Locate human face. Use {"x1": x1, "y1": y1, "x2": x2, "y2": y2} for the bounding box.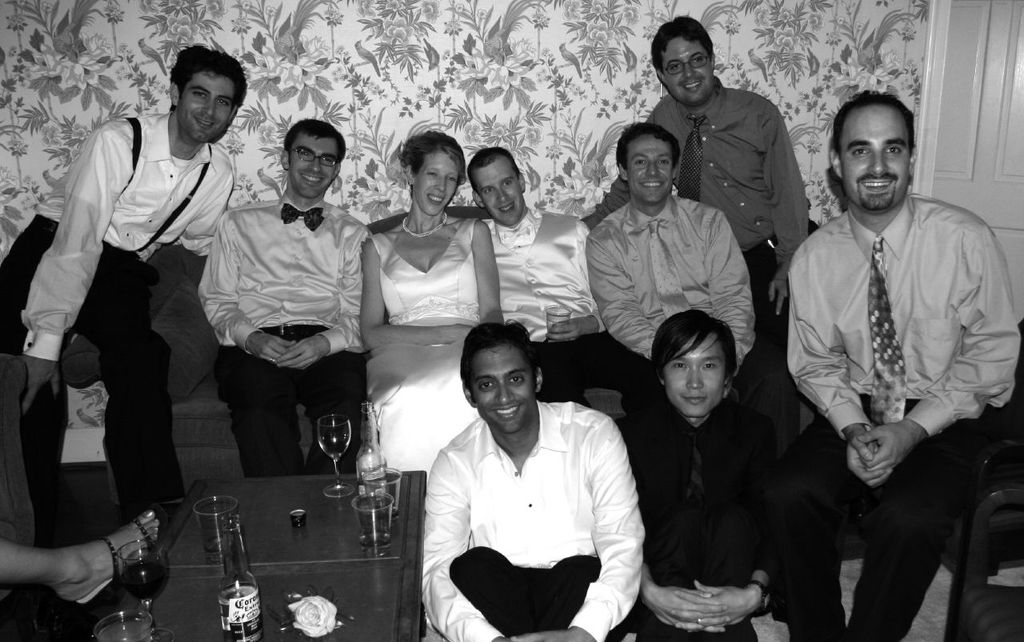
{"x1": 178, "y1": 74, "x2": 235, "y2": 144}.
